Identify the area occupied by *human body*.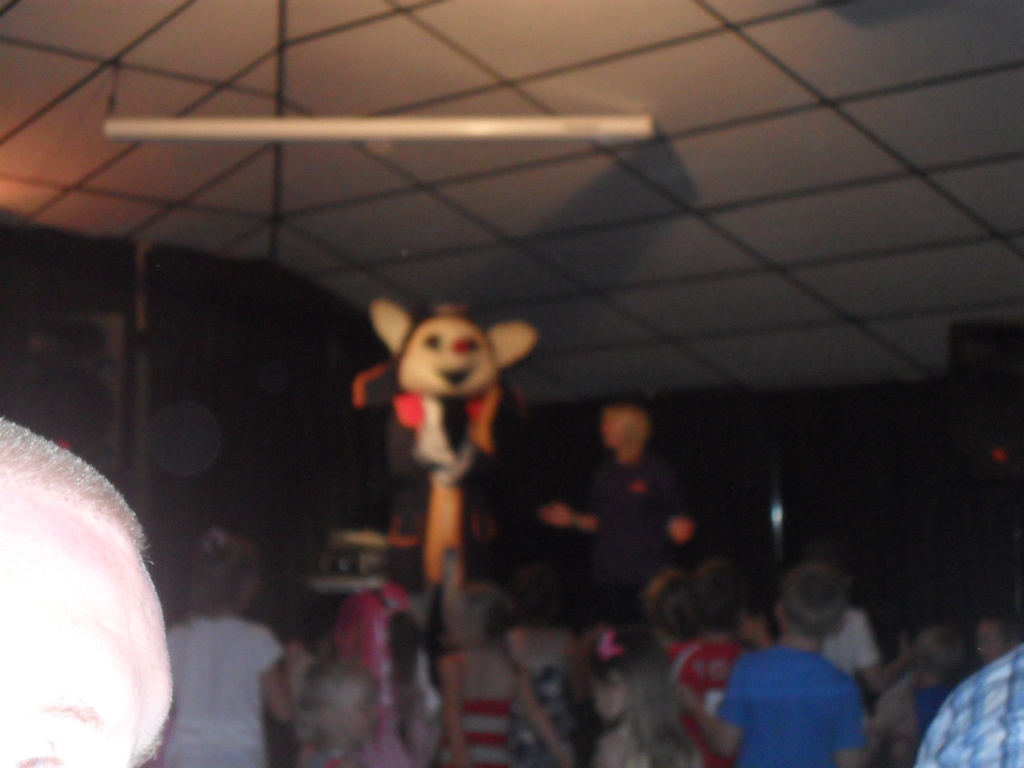
Area: box(339, 284, 541, 649).
